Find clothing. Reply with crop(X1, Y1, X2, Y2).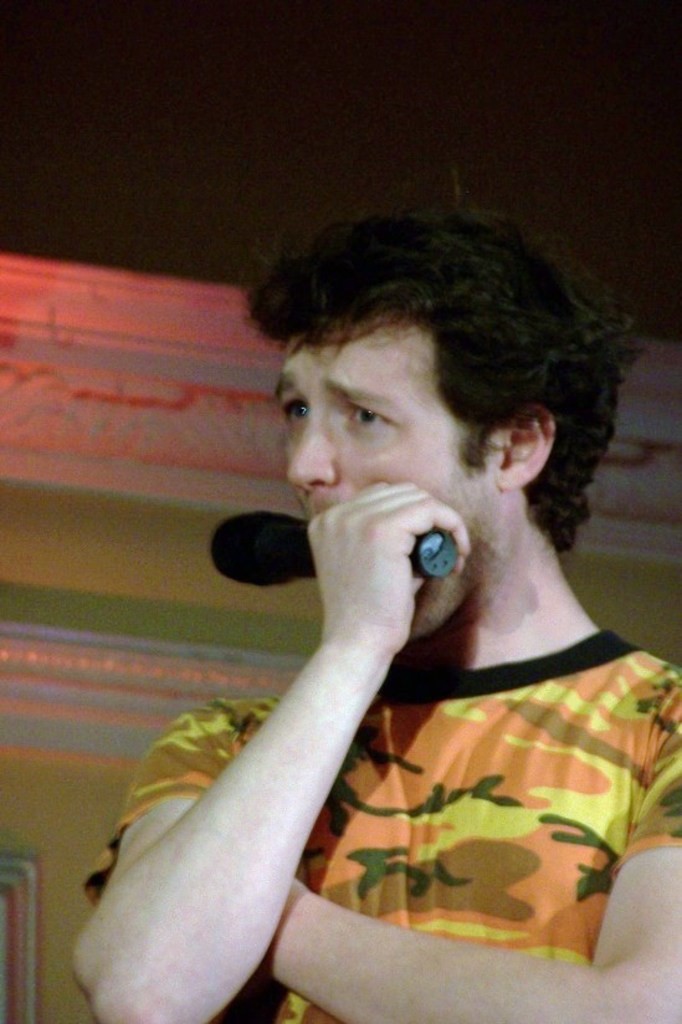
crop(122, 666, 681, 1023).
